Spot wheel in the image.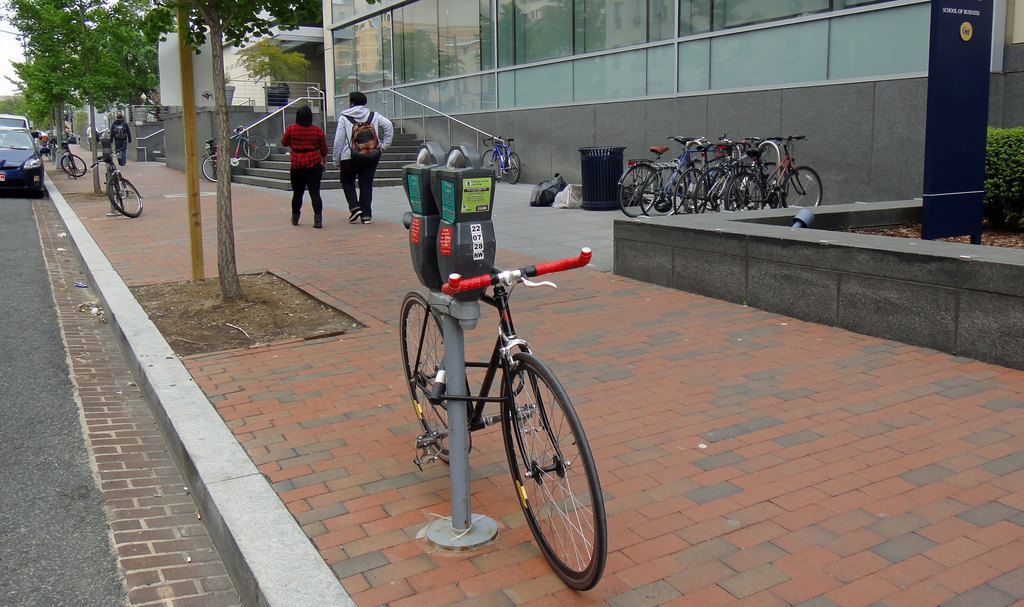
wheel found at (x1=780, y1=168, x2=825, y2=210).
